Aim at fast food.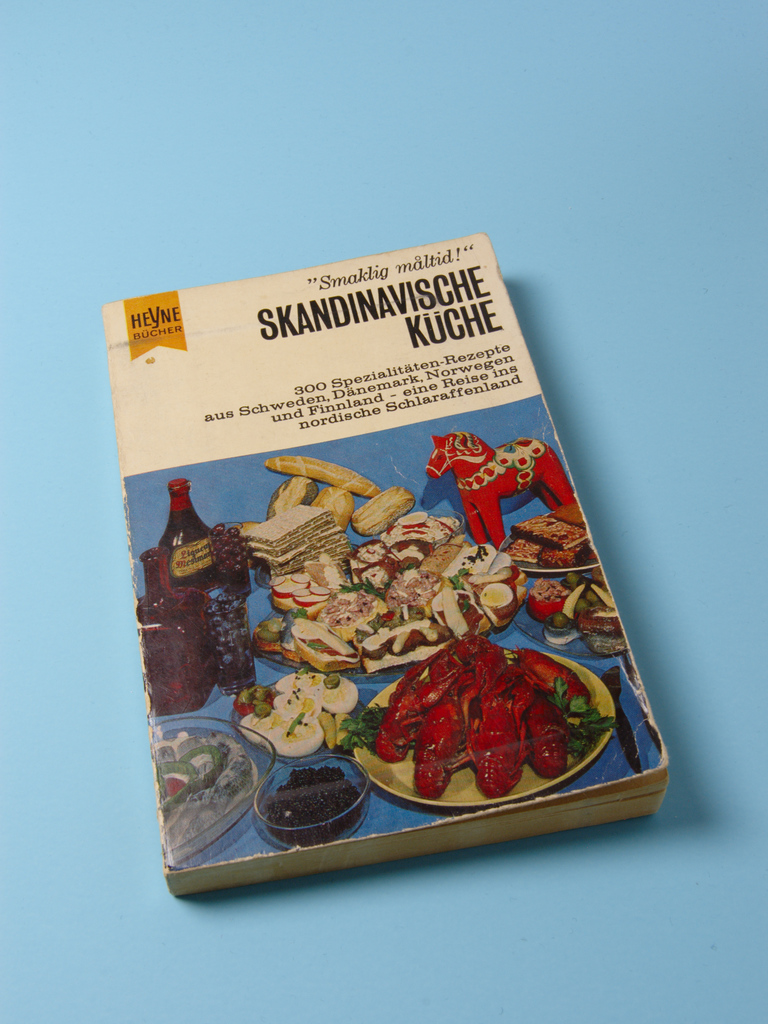
Aimed at <region>263, 452, 419, 541</region>.
